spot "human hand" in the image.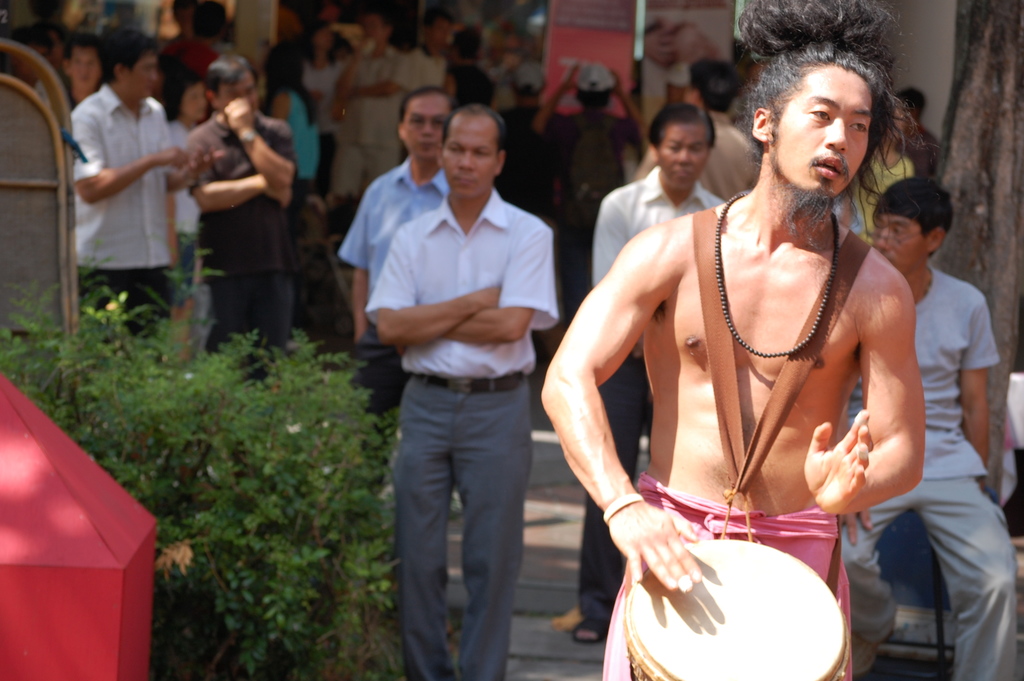
"human hand" found at <region>817, 416, 887, 523</region>.
